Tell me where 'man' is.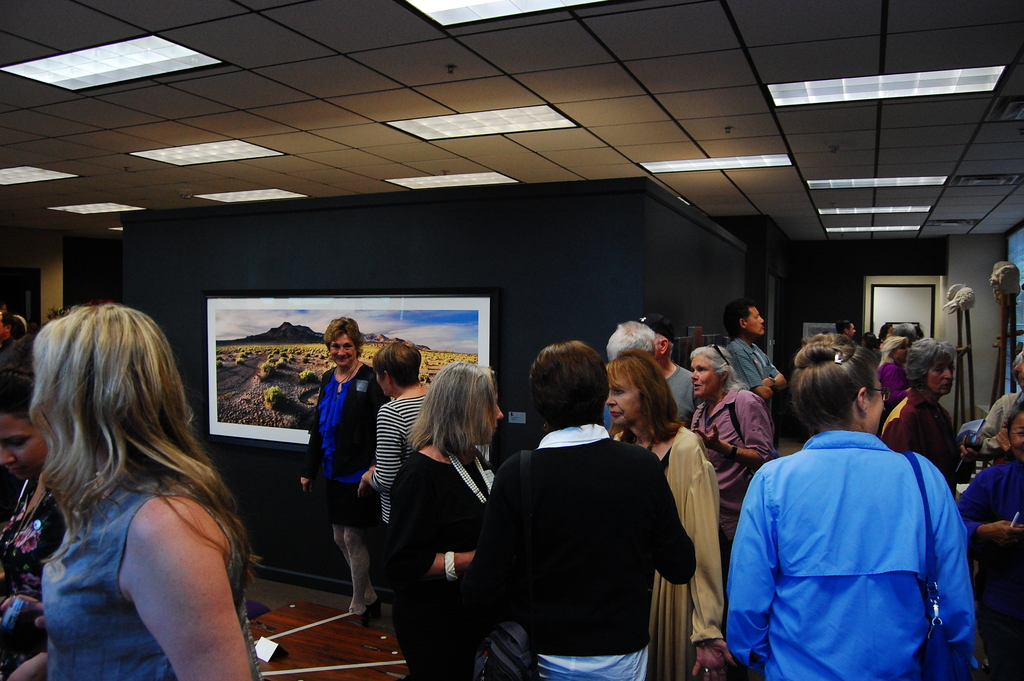
'man' is at box(599, 320, 660, 366).
